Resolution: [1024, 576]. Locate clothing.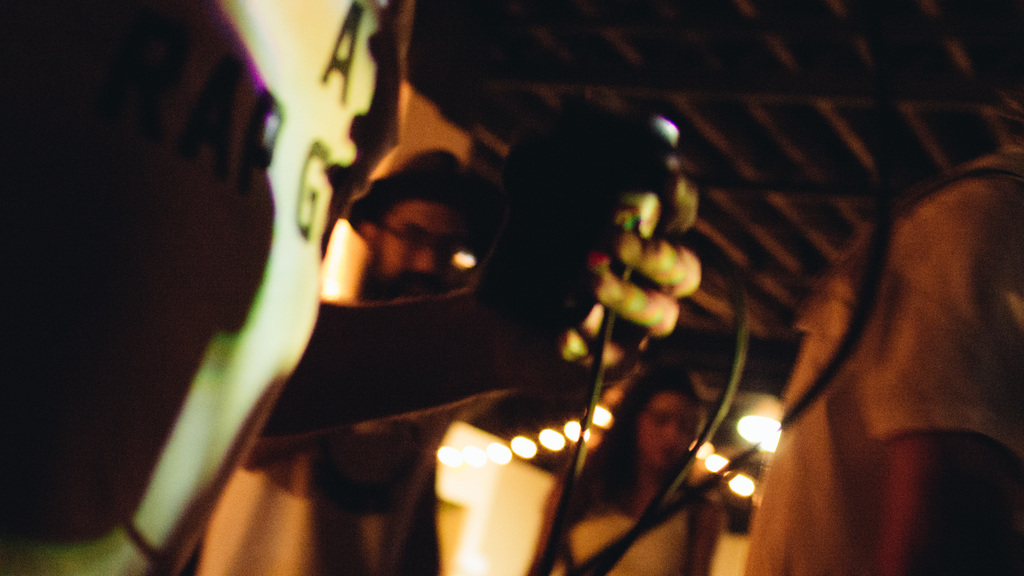
207,399,476,575.
